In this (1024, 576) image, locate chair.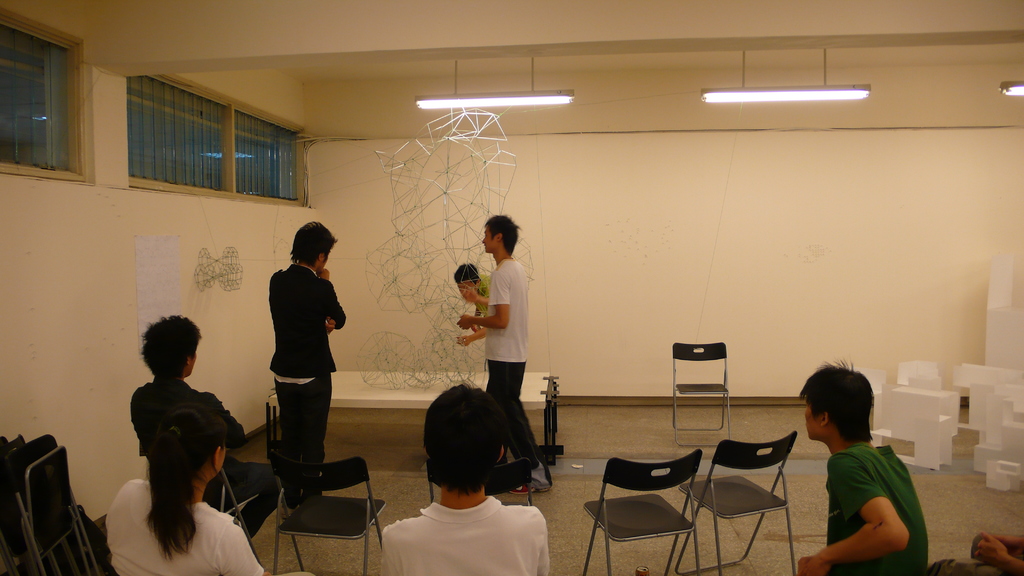
Bounding box: [left=193, top=456, right=262, bottom=552].
